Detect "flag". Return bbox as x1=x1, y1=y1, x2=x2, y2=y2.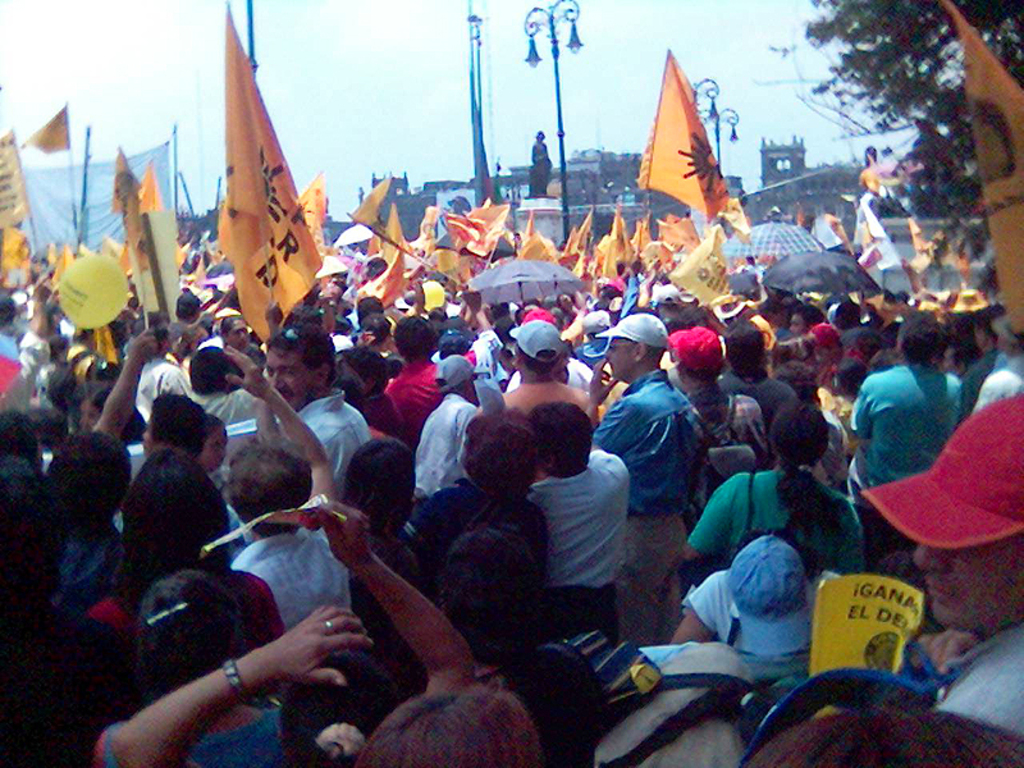
x1=681, y1=232, x2=737, y2=310.
